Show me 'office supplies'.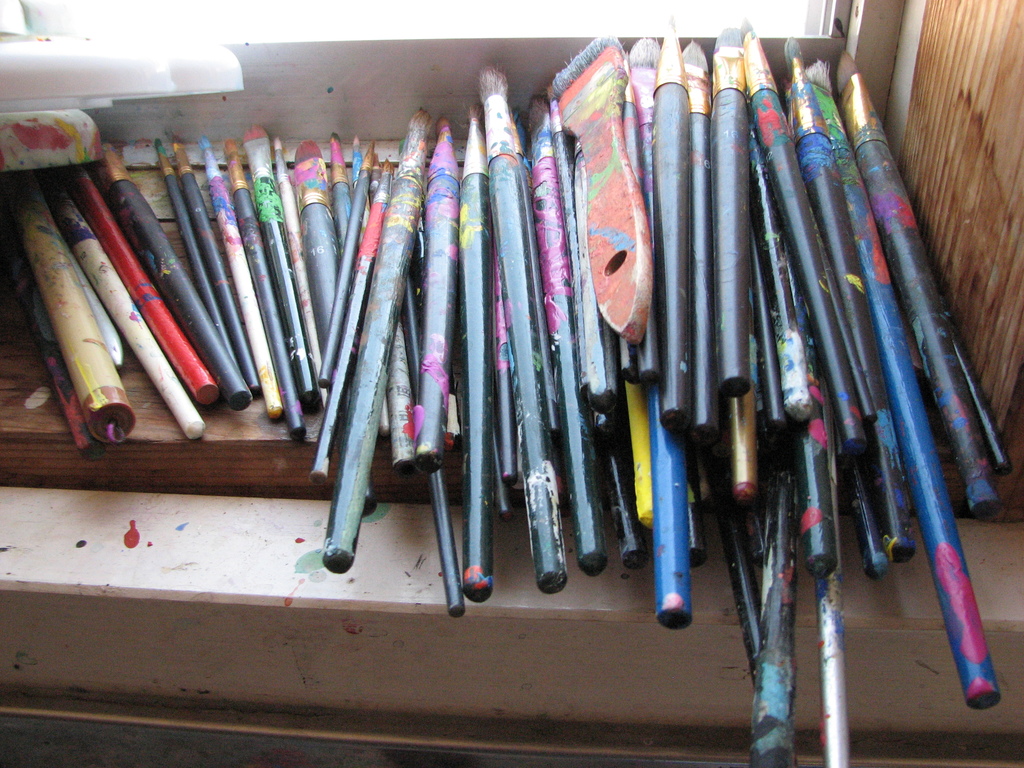
'office supplies' is here: 0/24/237/129.
